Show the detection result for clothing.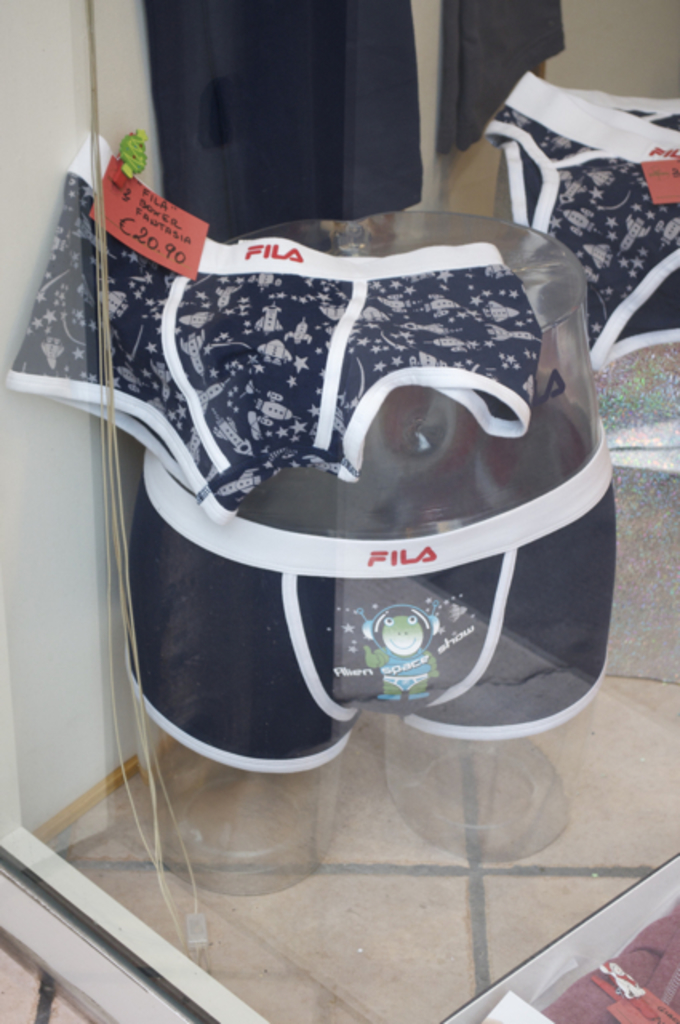
region(152, 0, 432, 251).
